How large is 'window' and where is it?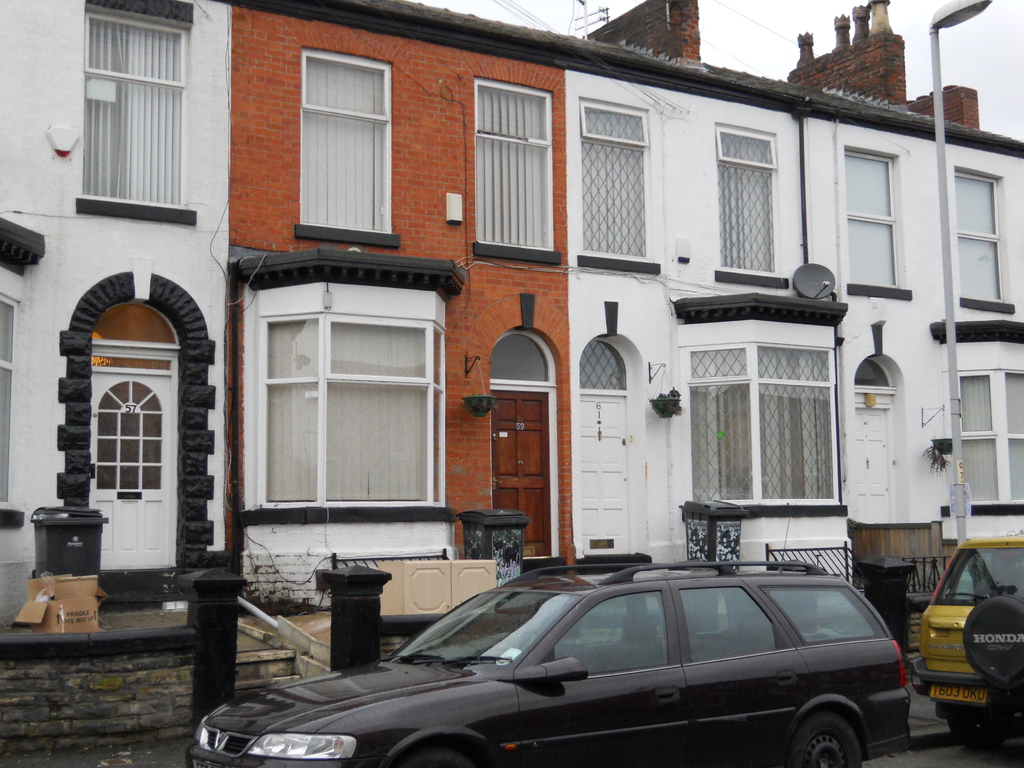
Bounding box: (929, 545, 1023, 605).
